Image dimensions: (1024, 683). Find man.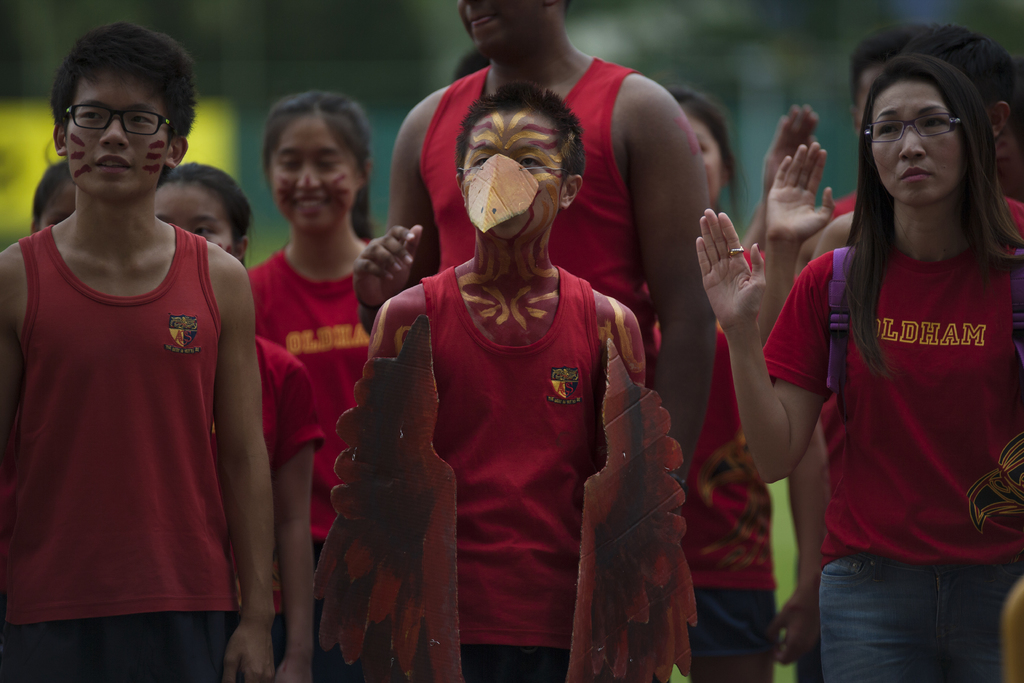
(351, 0, 711, 518).
